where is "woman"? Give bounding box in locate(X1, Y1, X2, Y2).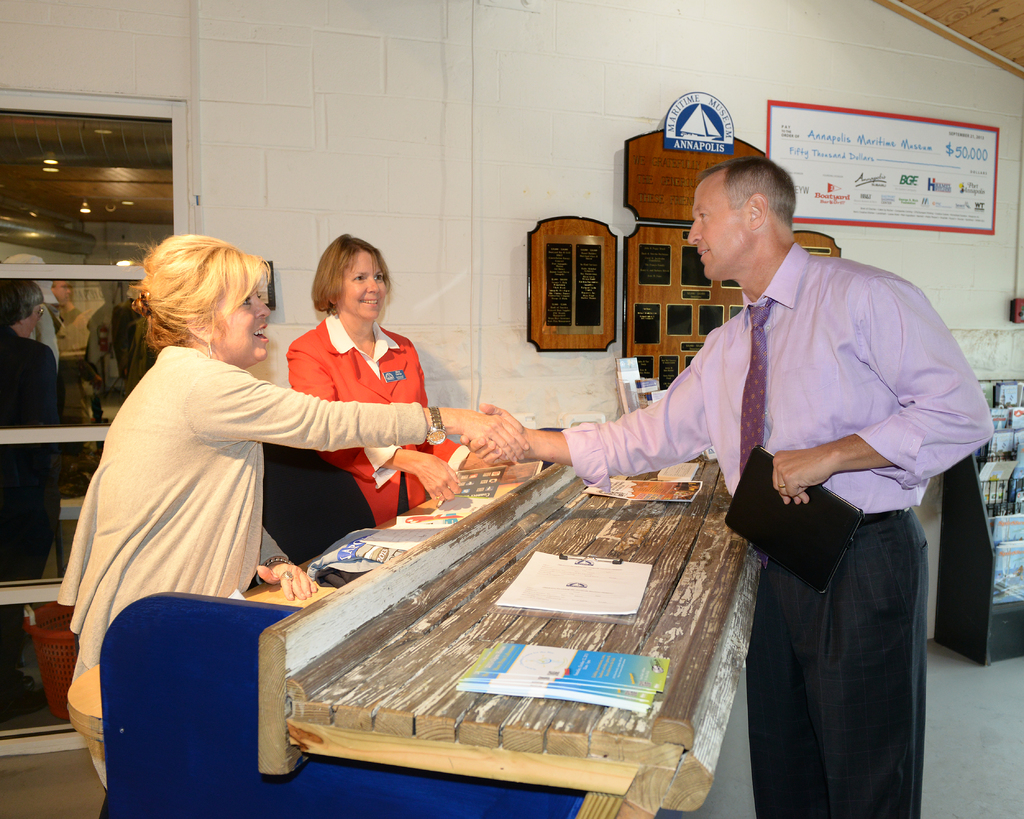
locate(287, 236, 490, 533).
